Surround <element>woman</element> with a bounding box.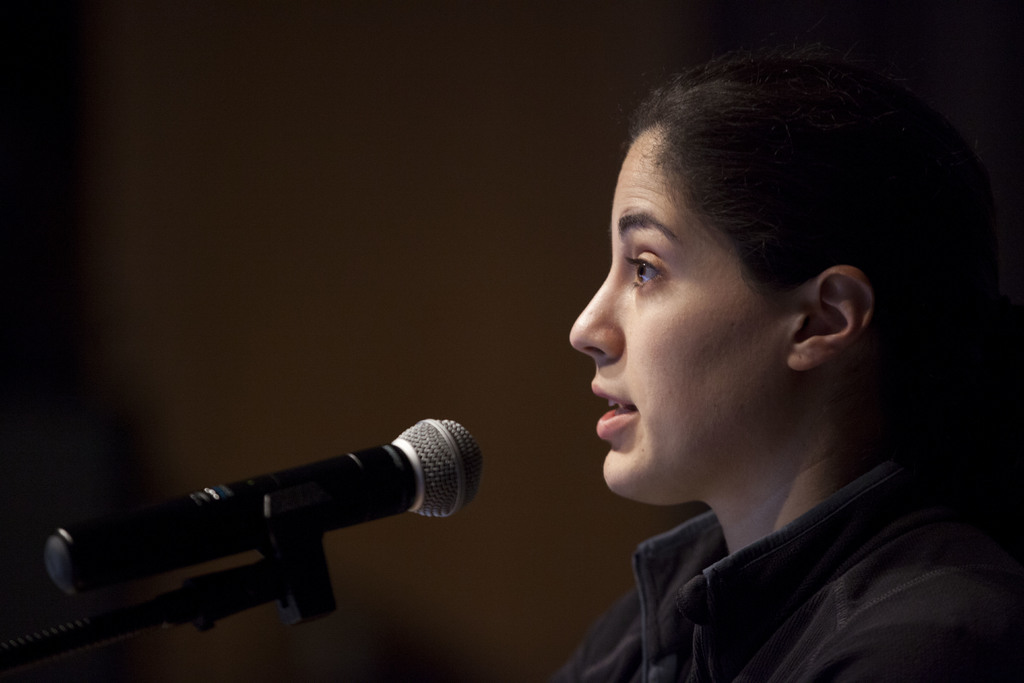
bbox(511, 136, 1008, 669).
